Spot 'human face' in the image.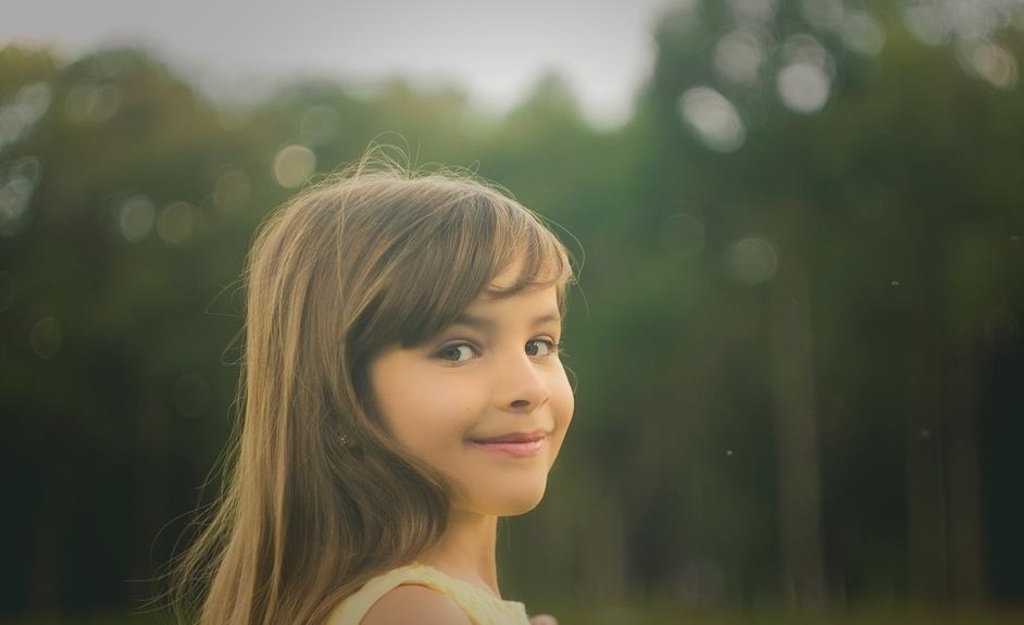
'human face' found at <bbox>367, 259, 574, 517</bbox>.
